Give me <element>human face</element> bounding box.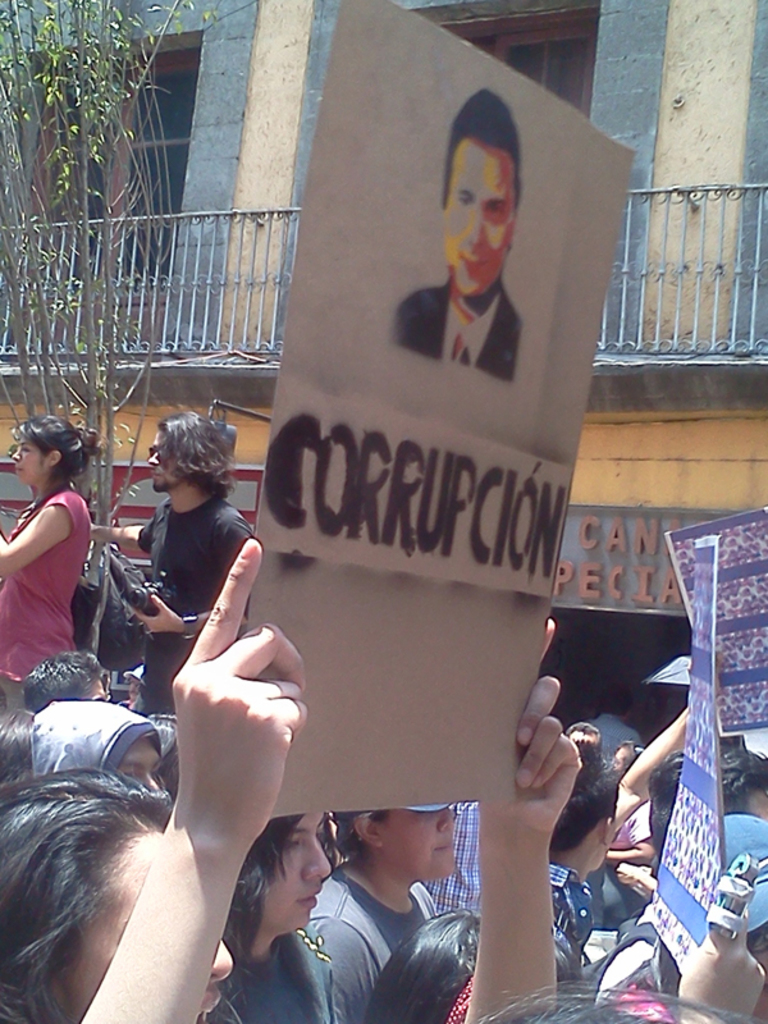
locate(443, 152, 508, 298).
